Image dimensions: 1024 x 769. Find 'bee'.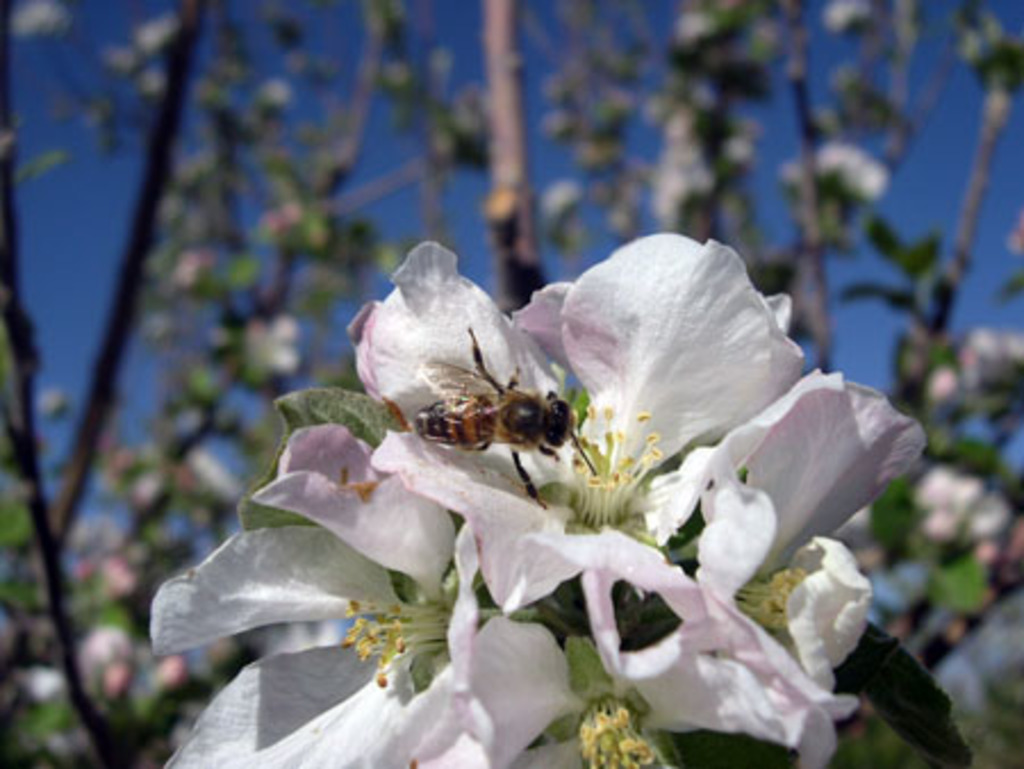
Rect(407, 316, 601, 503).
